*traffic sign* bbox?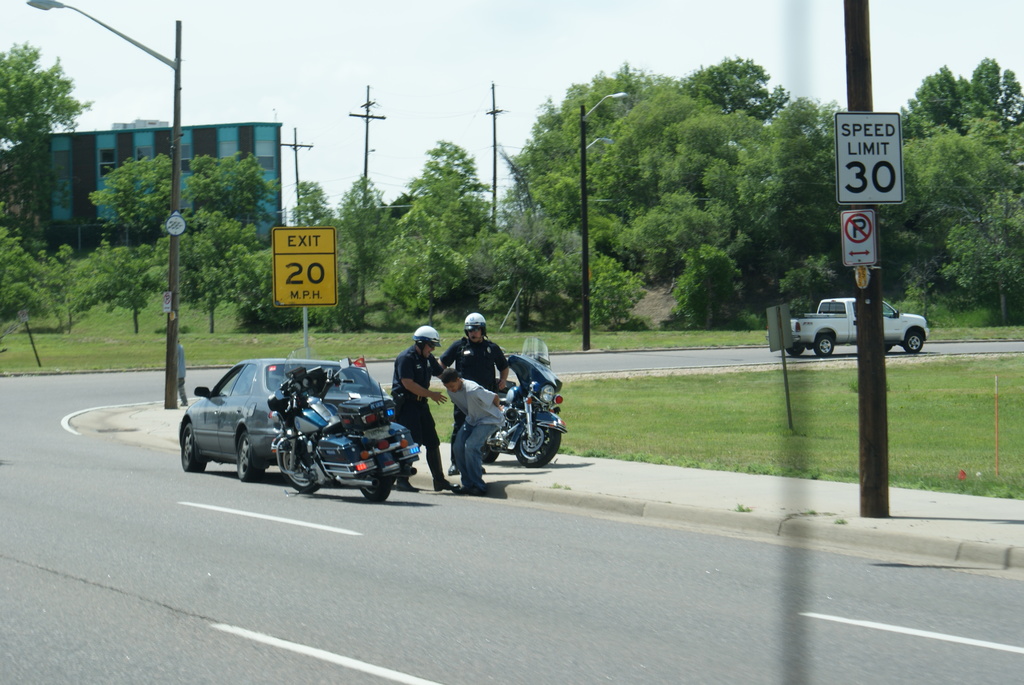
BBox(840, 209, 879, 267)
